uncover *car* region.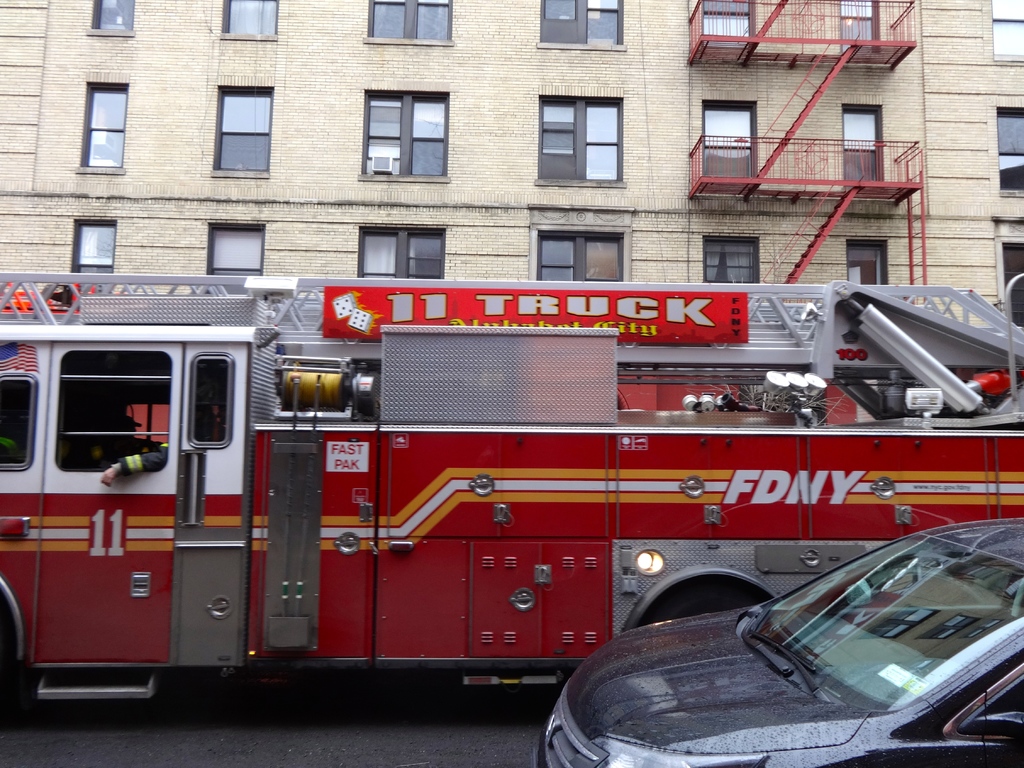
Uncovered: crop(532, 518, 1023, 767).
